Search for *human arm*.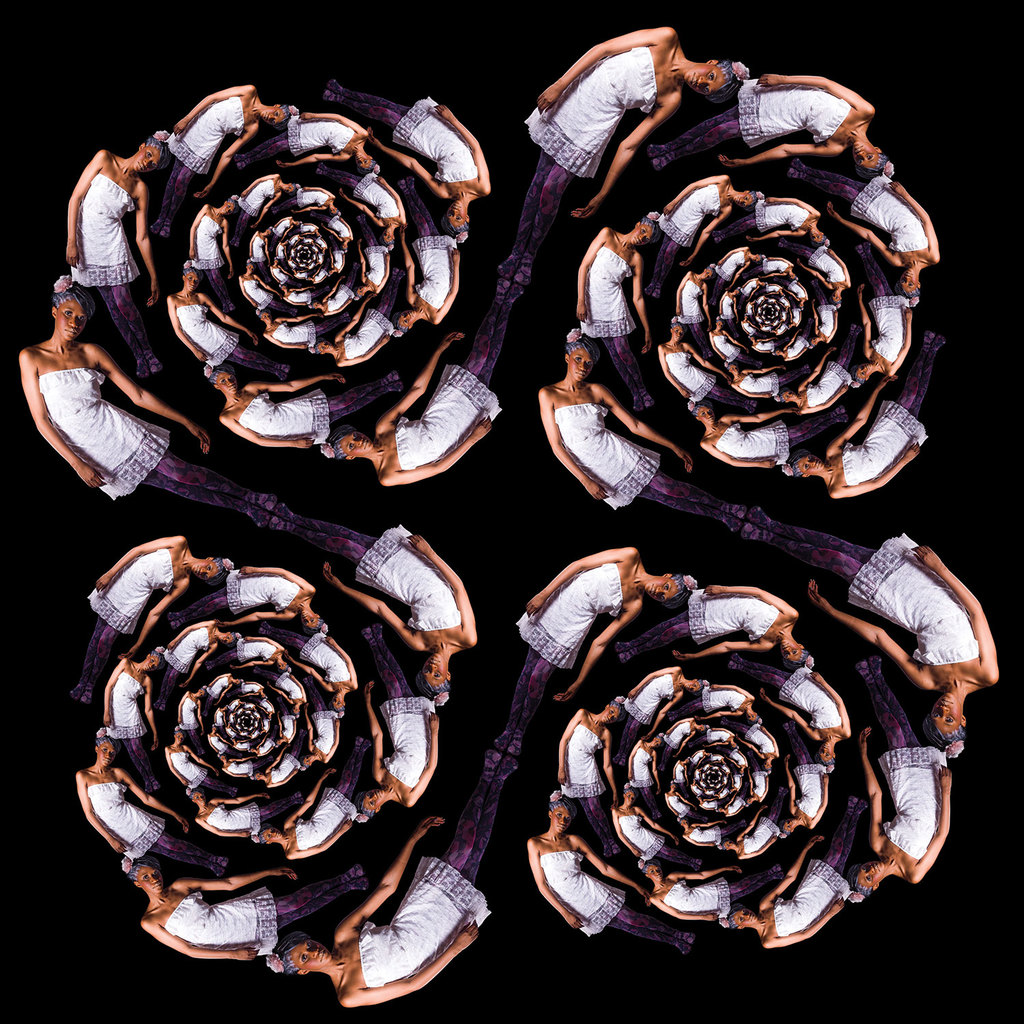
Found at BBox(717, 244, 747, 264).
